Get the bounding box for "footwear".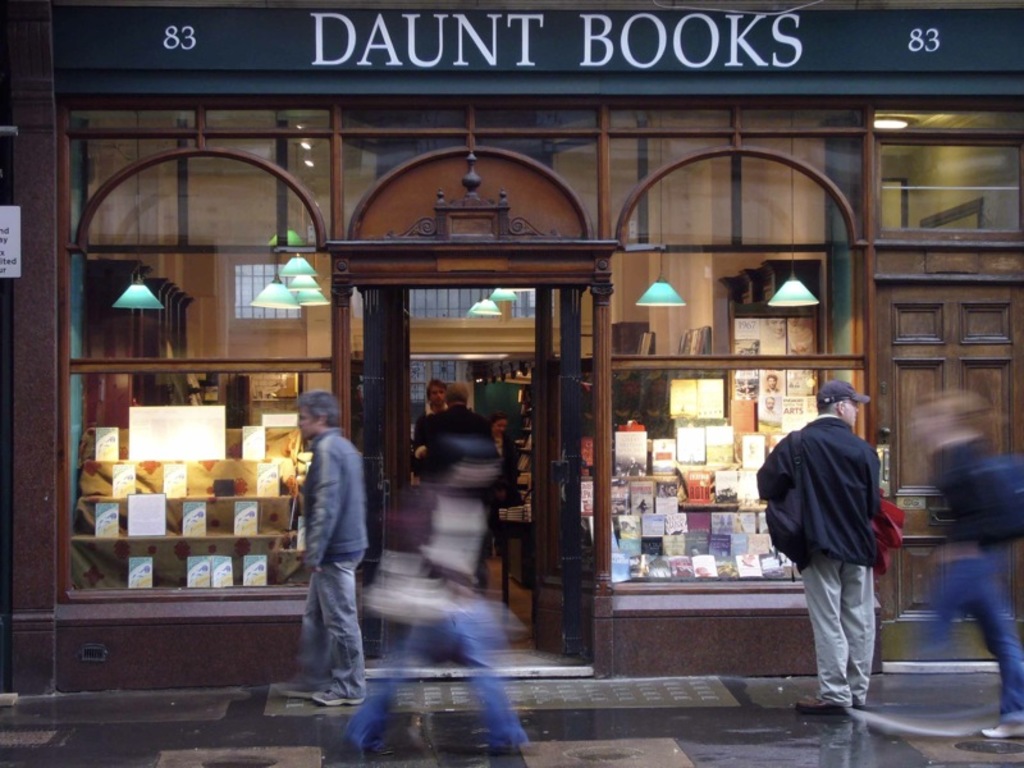
[left=310, top=689, right=365, bottom=705].
